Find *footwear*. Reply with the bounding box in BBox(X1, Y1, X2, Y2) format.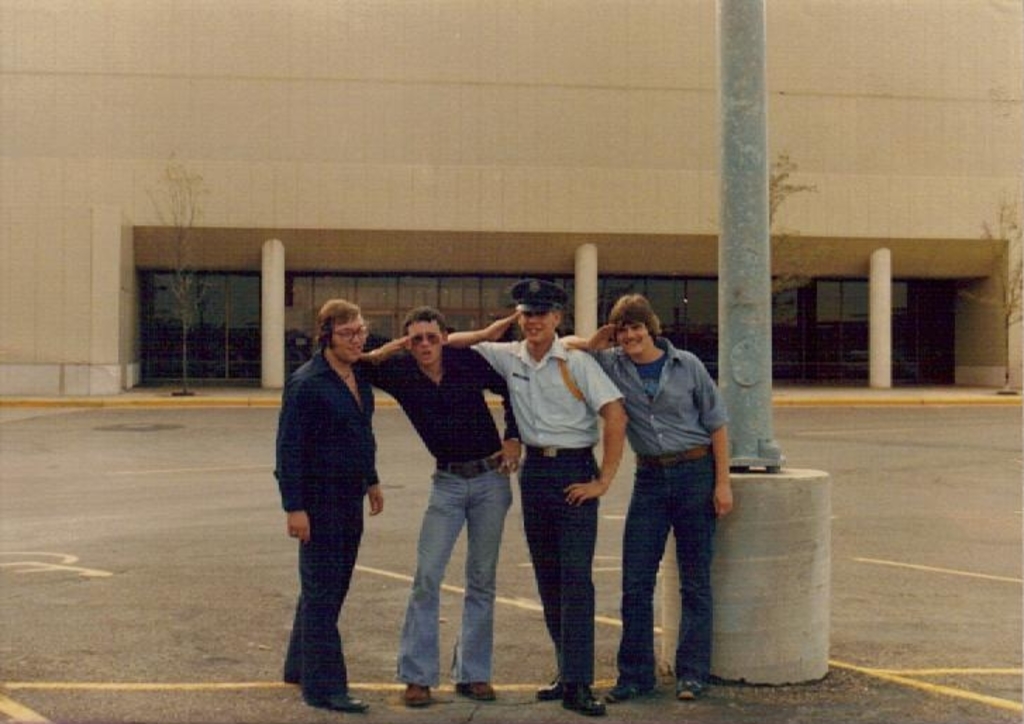
BBox(404, 682, 431, 701).
